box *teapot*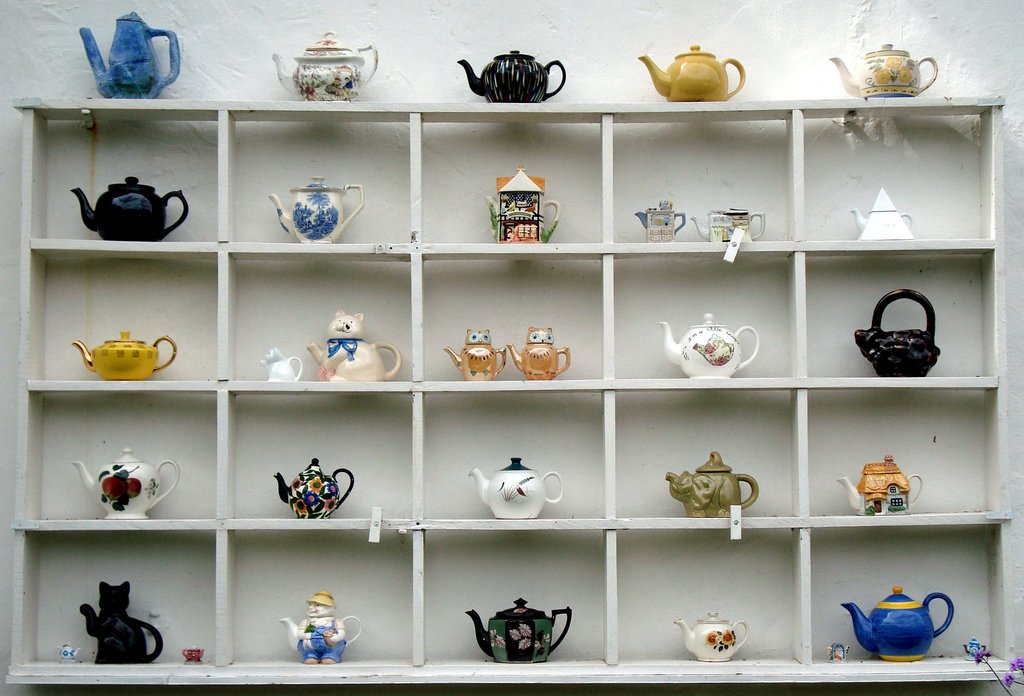
bbox=(255, 345, 299, 380)
